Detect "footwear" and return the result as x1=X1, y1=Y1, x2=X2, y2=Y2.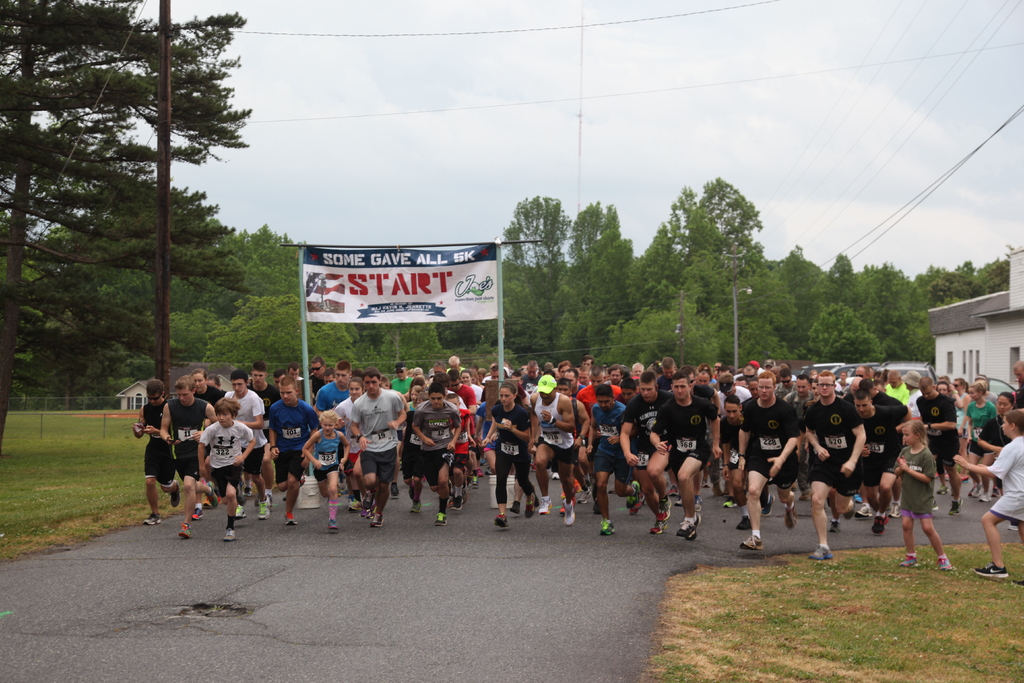
x1=598, y1=519, x2=614, y2=536.
